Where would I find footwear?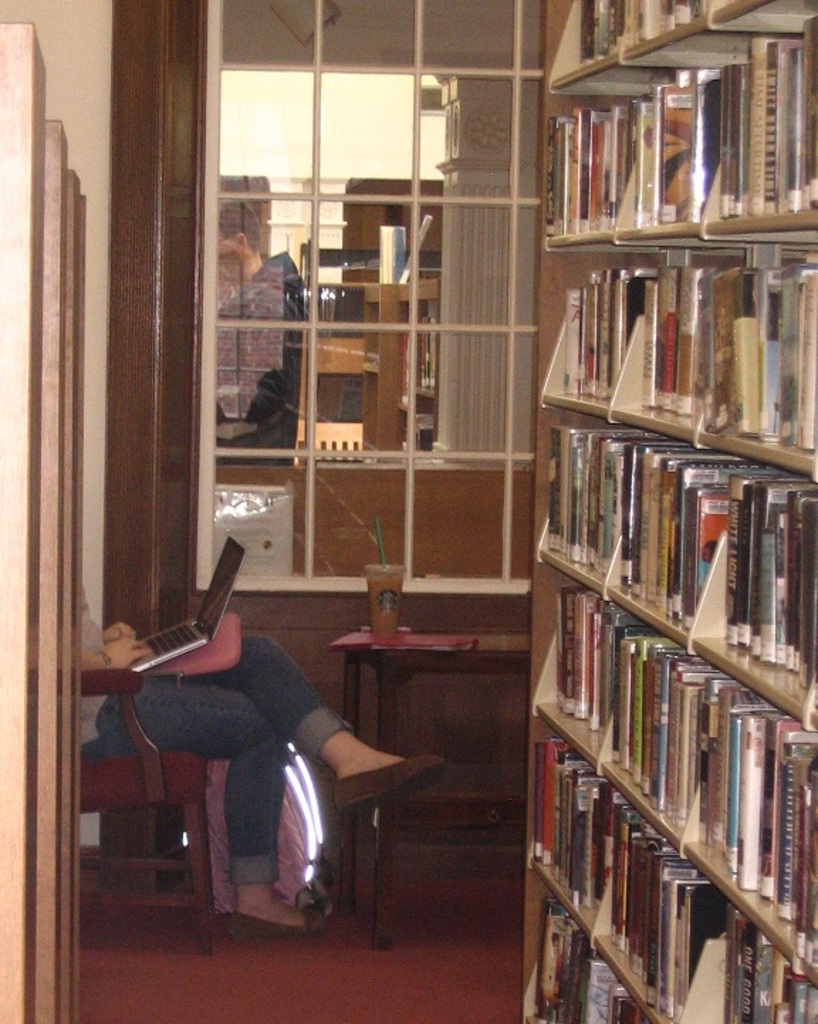
At 331 757 449 829.
